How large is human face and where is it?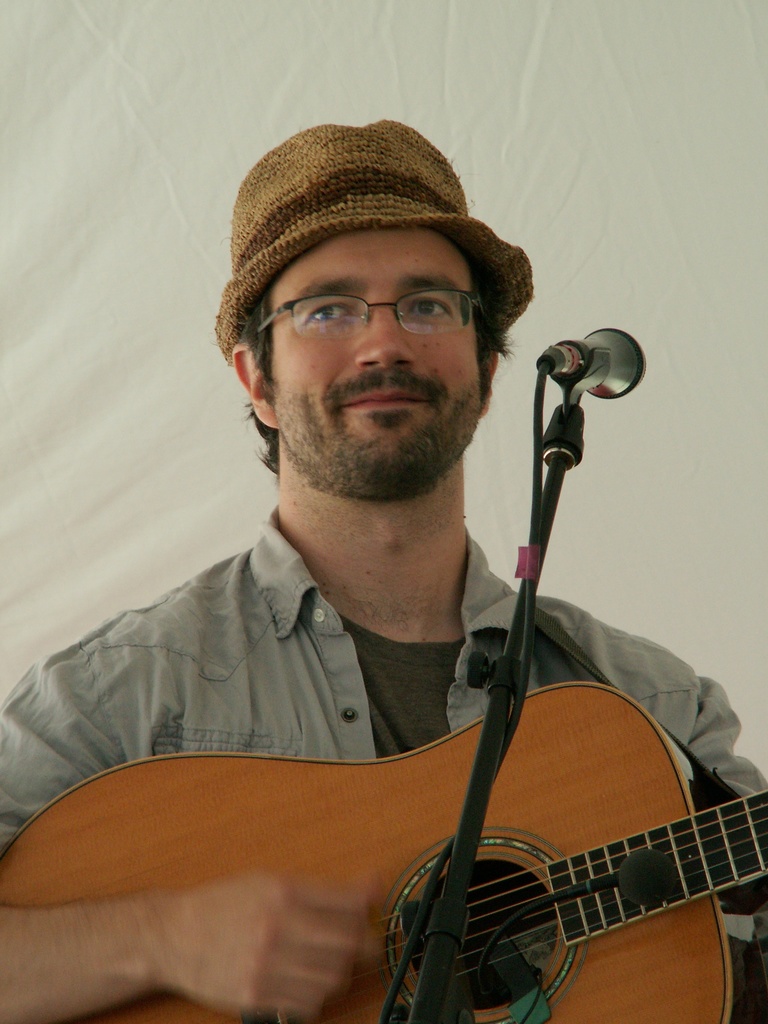
Bounding box: x1=269, y1=232, x2=479, y2=483.
